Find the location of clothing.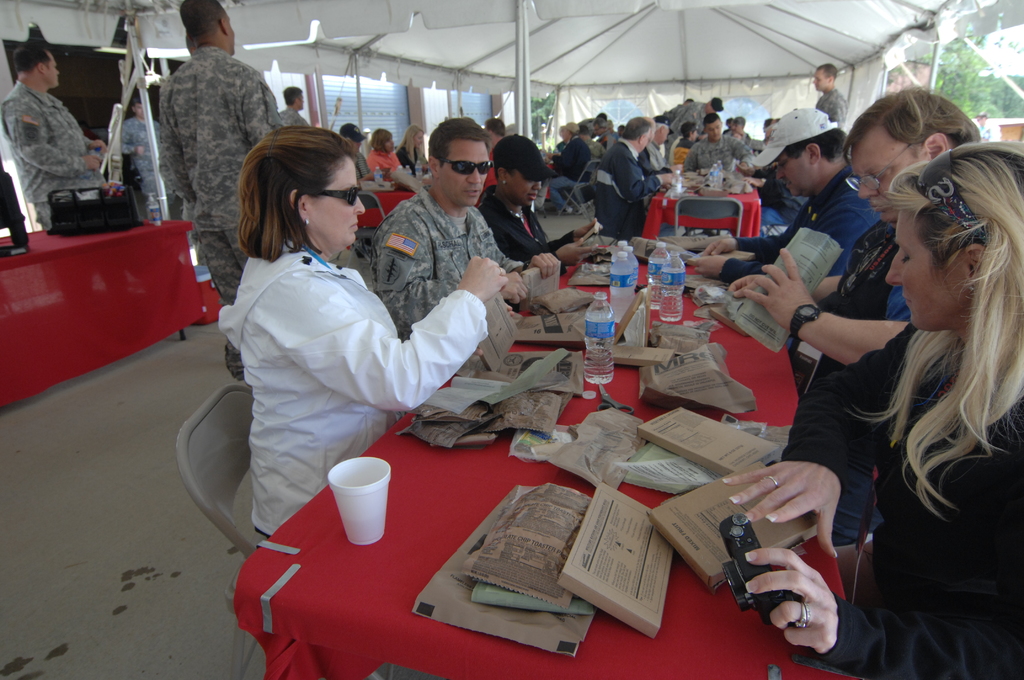
Location: bbox=[719, 163, 890, 289].
